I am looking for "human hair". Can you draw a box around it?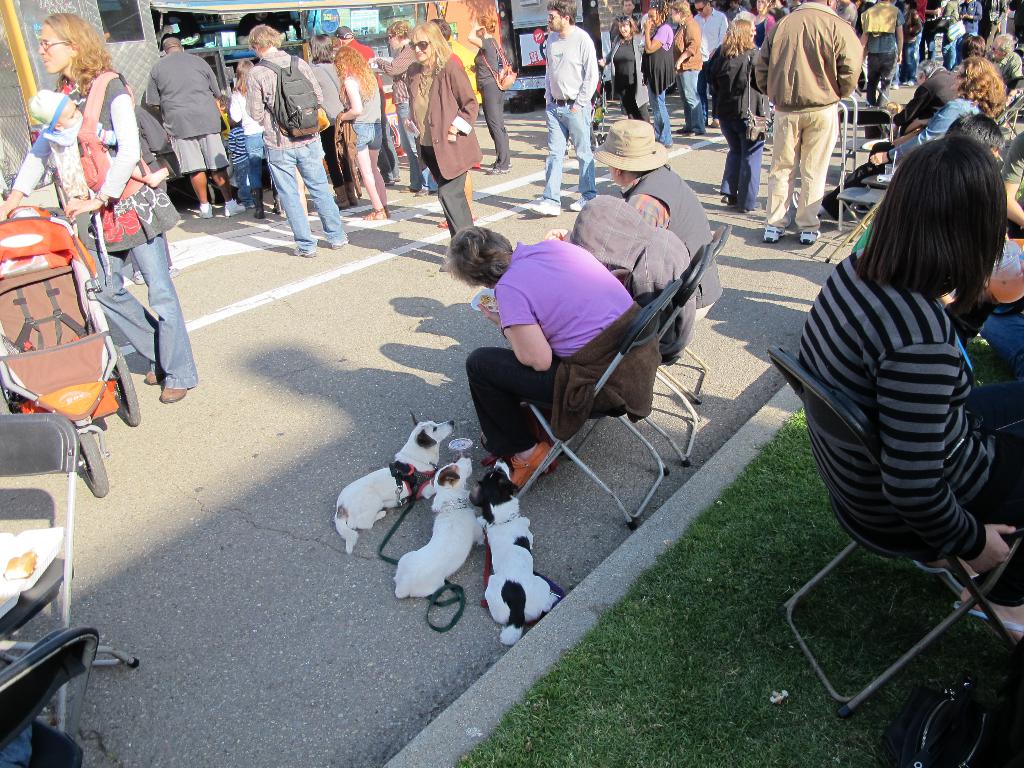
Sure, the bounding box is 248,22,282,52.
